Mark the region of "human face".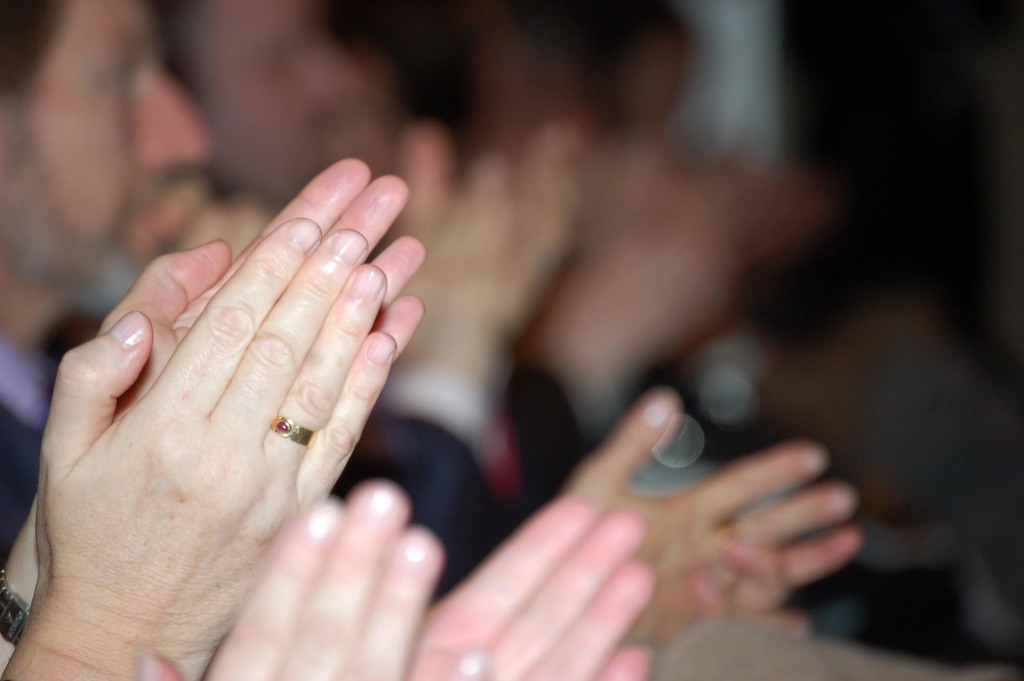
Region: x1=13 y1=0 x2=209 y2=316.
